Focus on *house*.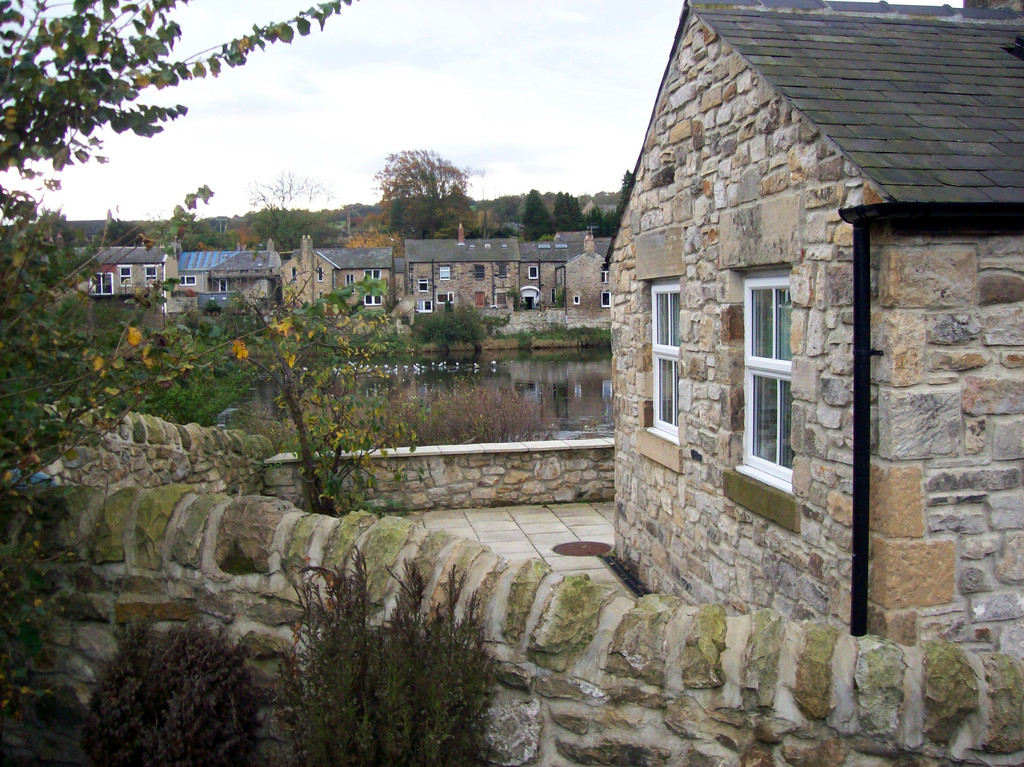
Focused at {"left": 517, "top": 232, "right": 614, "bottom": 302}.
